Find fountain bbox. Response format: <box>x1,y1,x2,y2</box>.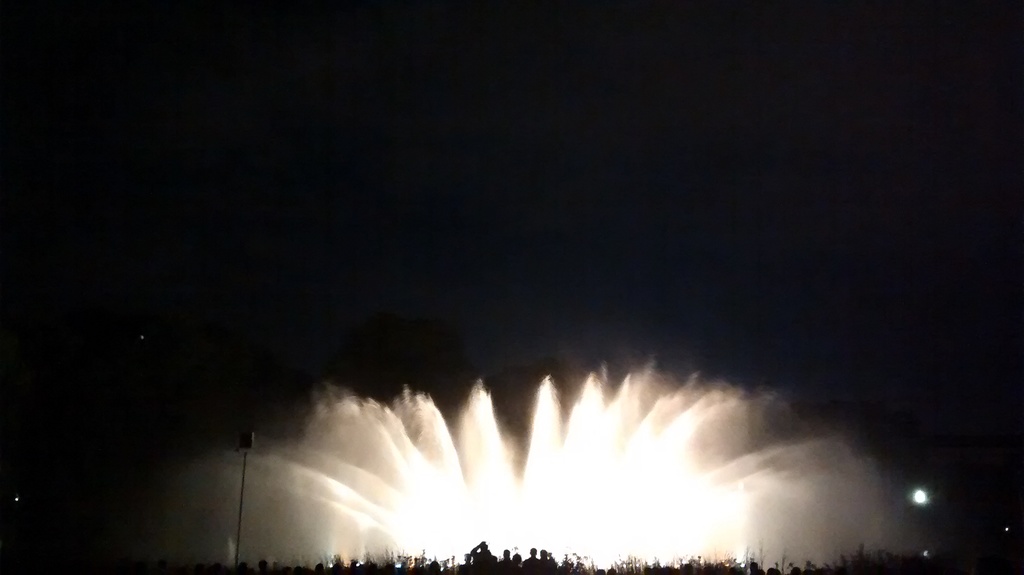
<box>218,362,931,574</box>.
